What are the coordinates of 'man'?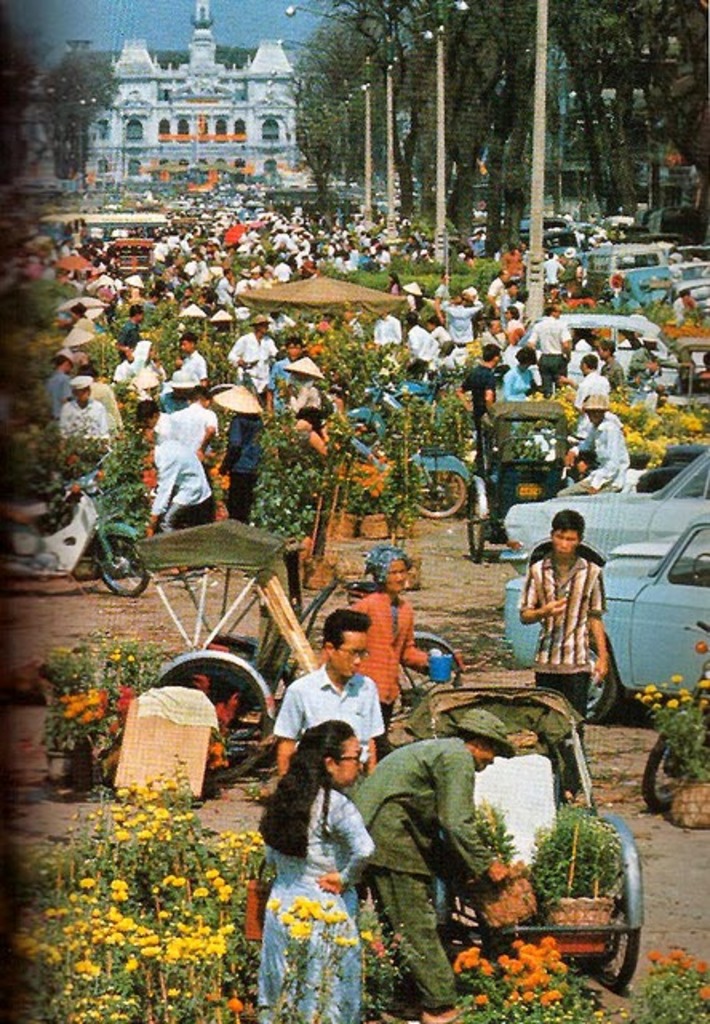
box=[405, 314, 438, 382].
